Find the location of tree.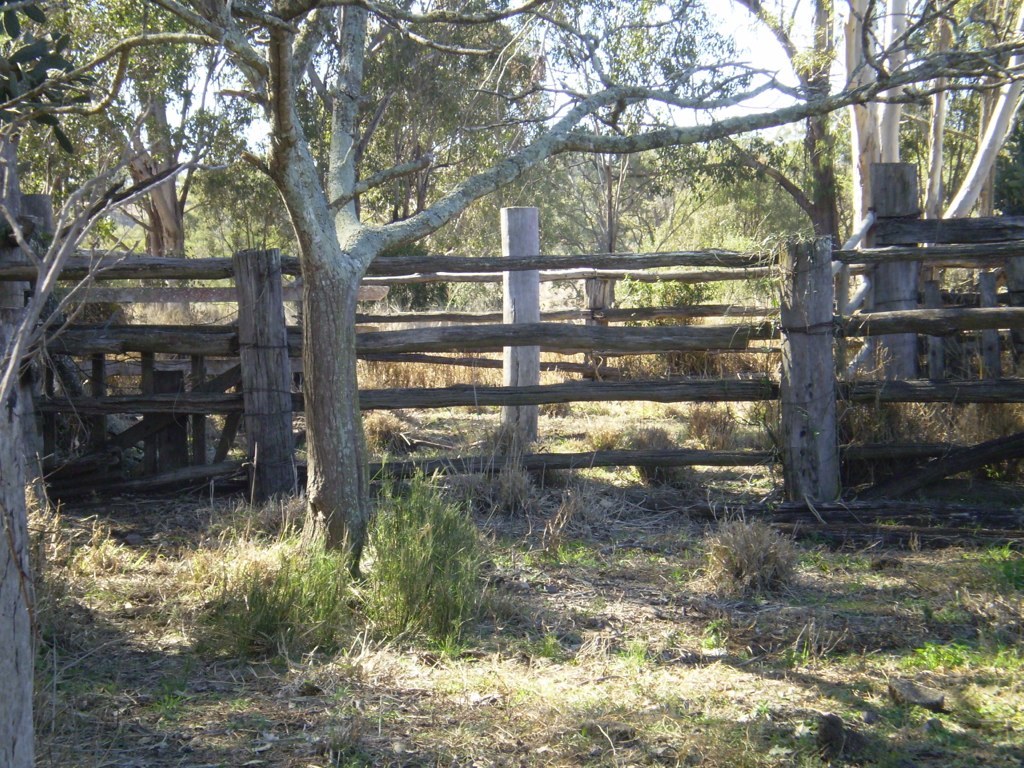
Location: 0, 0, 239, 767.
